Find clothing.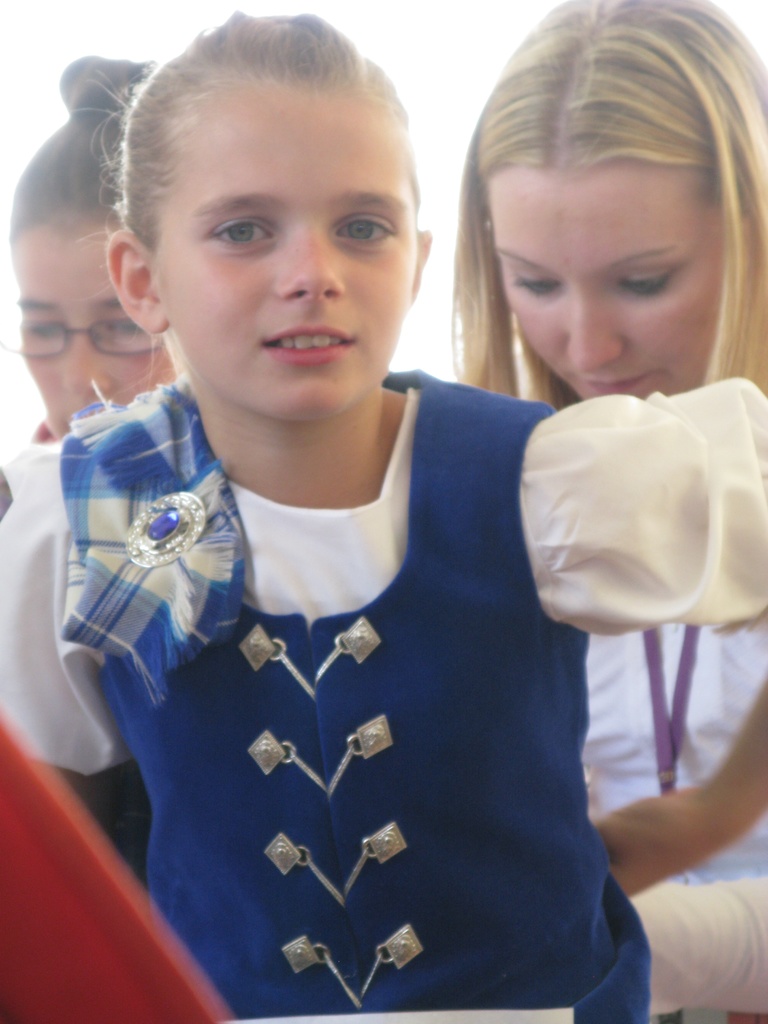
BBox(53, 302, 691, 998).
